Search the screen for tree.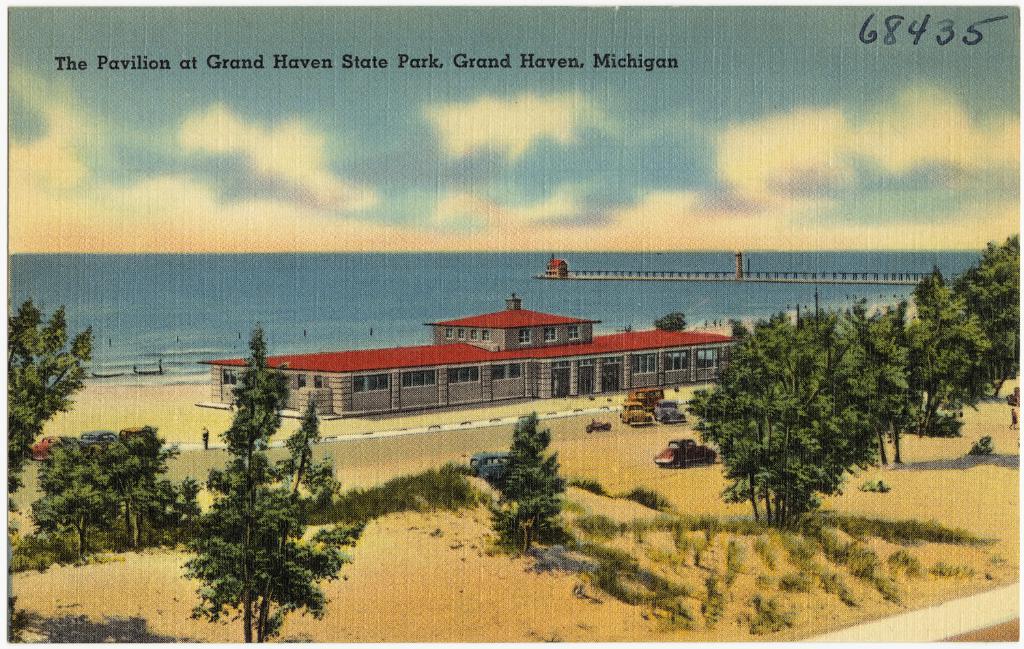
Found at x1=0 y1=277 x2=94 y2=502.
